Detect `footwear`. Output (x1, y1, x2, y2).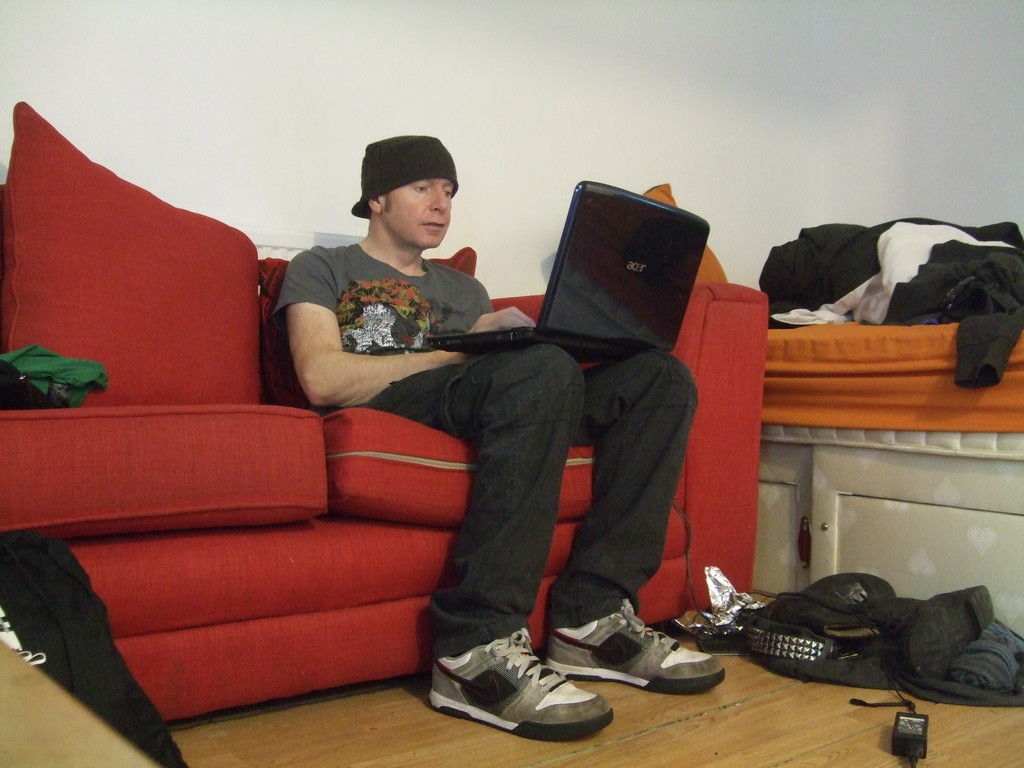
(435, 623, 611, 744).
